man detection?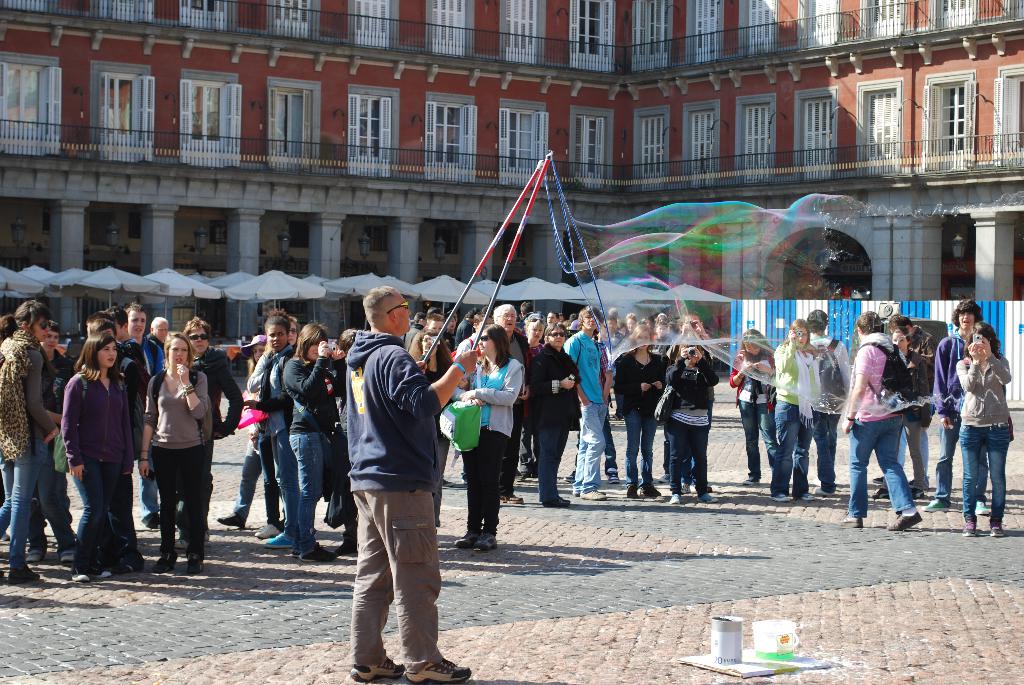
left=564, top=296, right=613, bottom=505
